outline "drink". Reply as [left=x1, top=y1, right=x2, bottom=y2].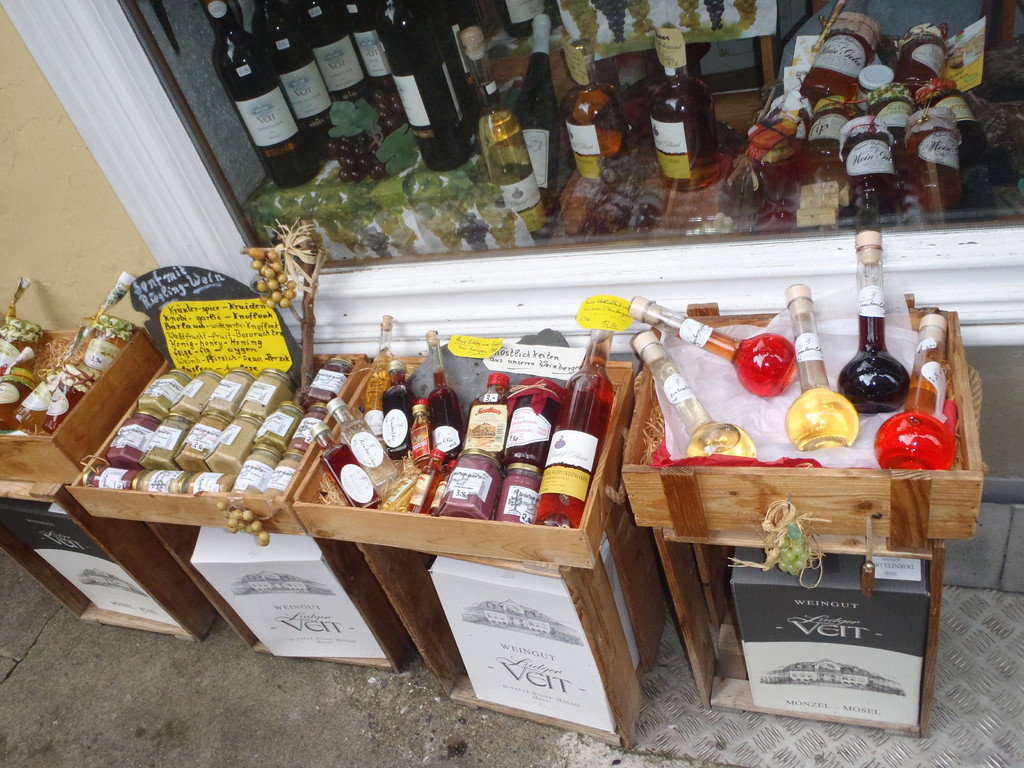
[left=39, top=387, right=80, bottom=431].
